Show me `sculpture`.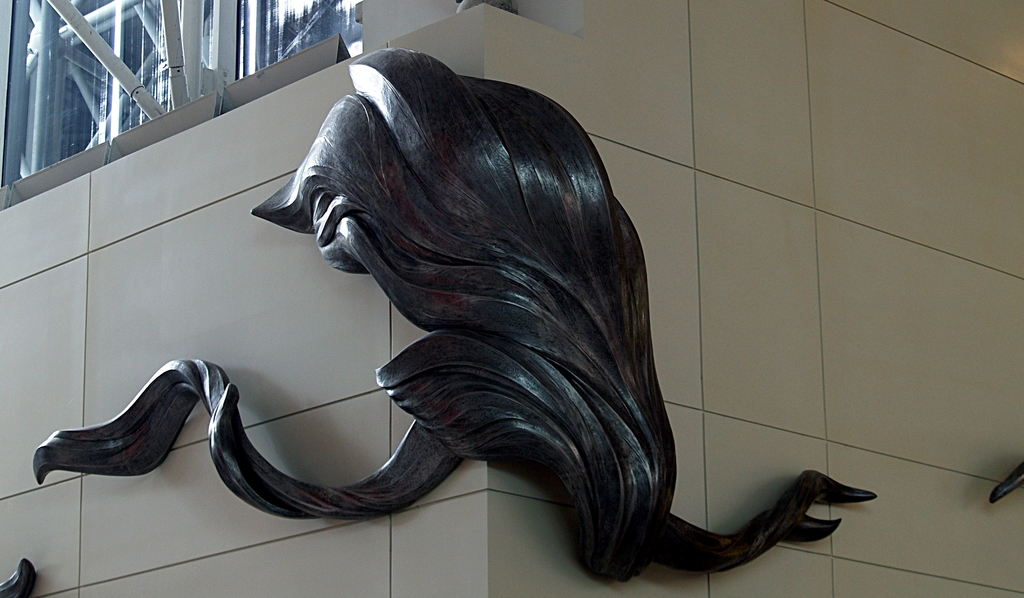
`sculpture` is here: 117,83,880,597.
